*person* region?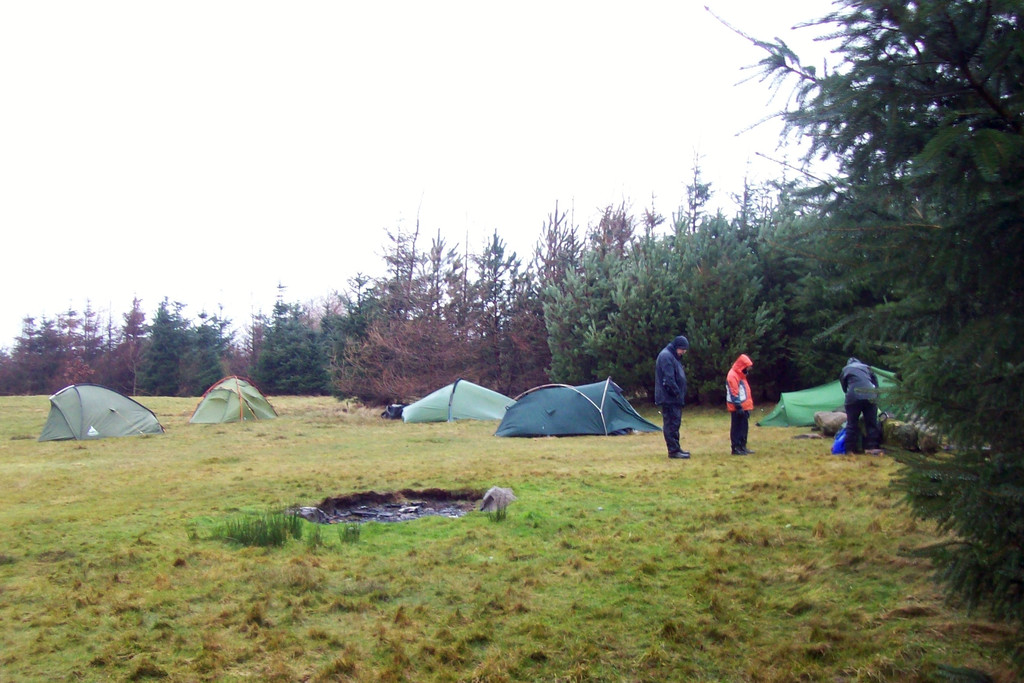
652, 337, 695, 458
